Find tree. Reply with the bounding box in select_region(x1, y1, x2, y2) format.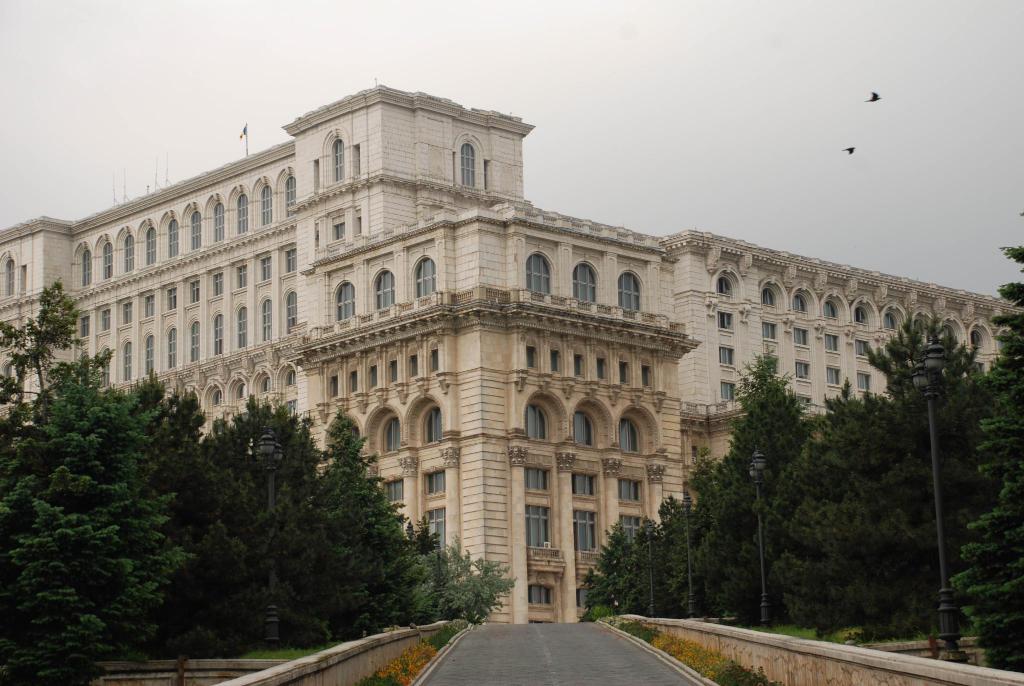
select_region(713, 360, 838, 600).
